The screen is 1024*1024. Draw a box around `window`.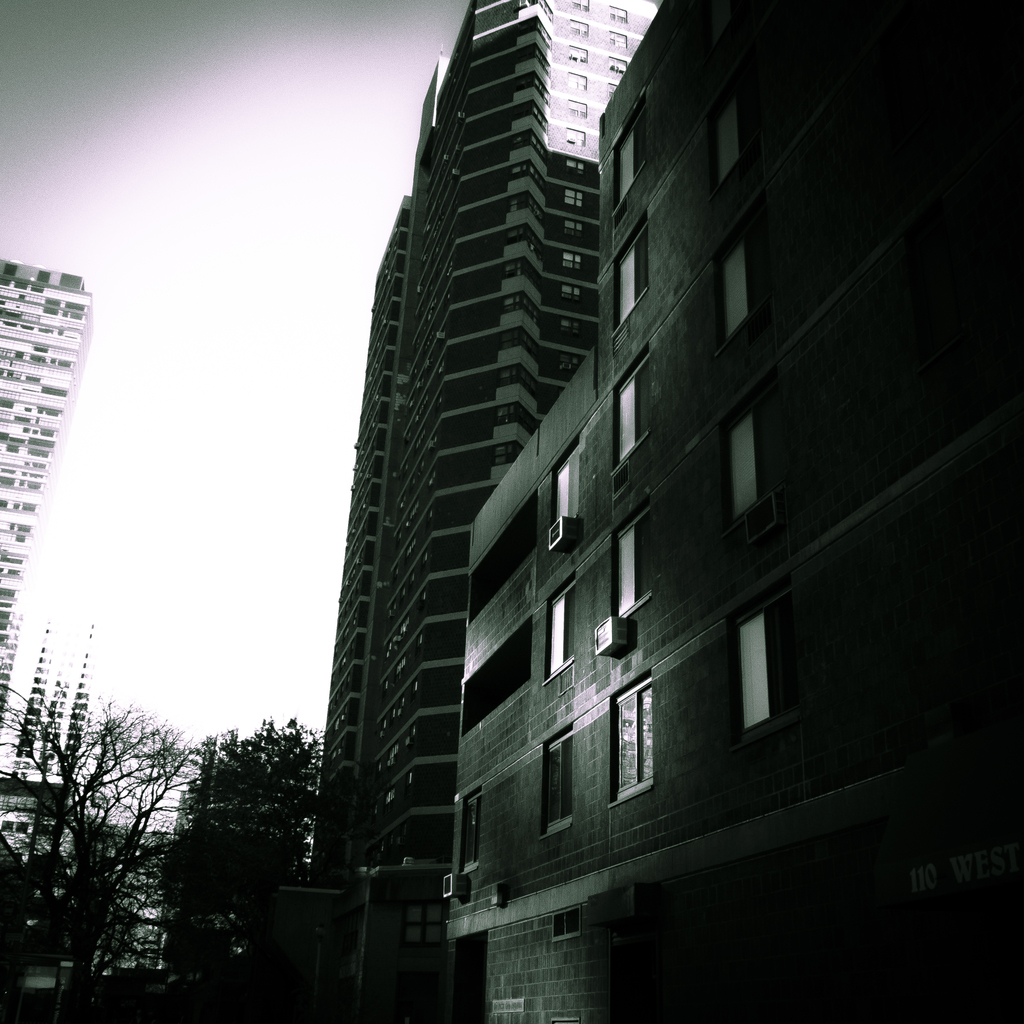
detection(540, 393, 564, 416).
